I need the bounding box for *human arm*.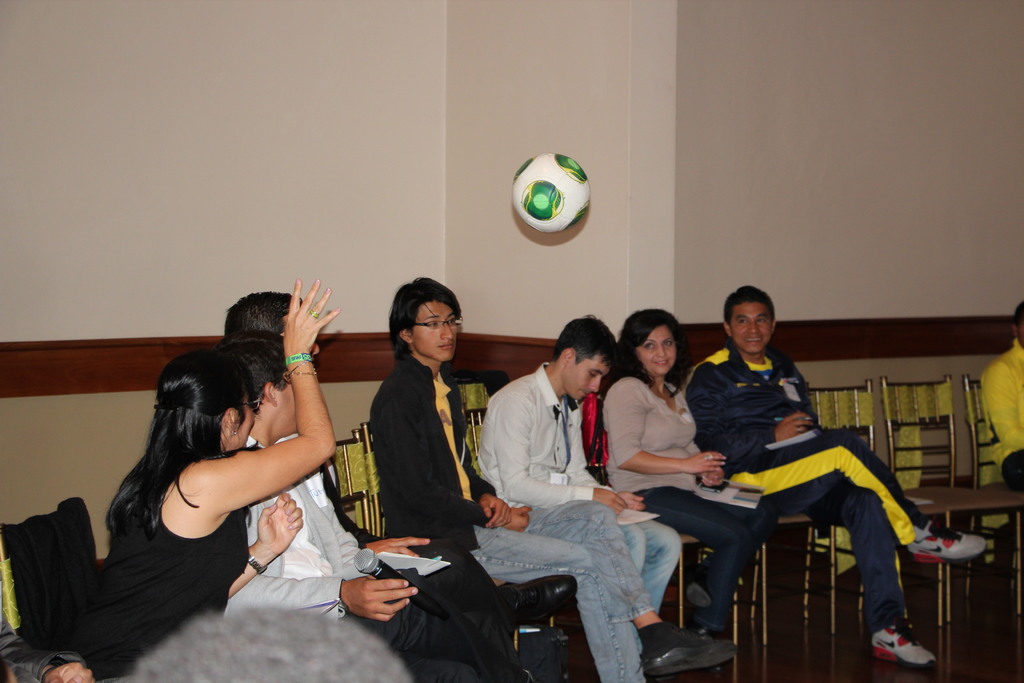
Here it is: [220, 491, 311, 602].
